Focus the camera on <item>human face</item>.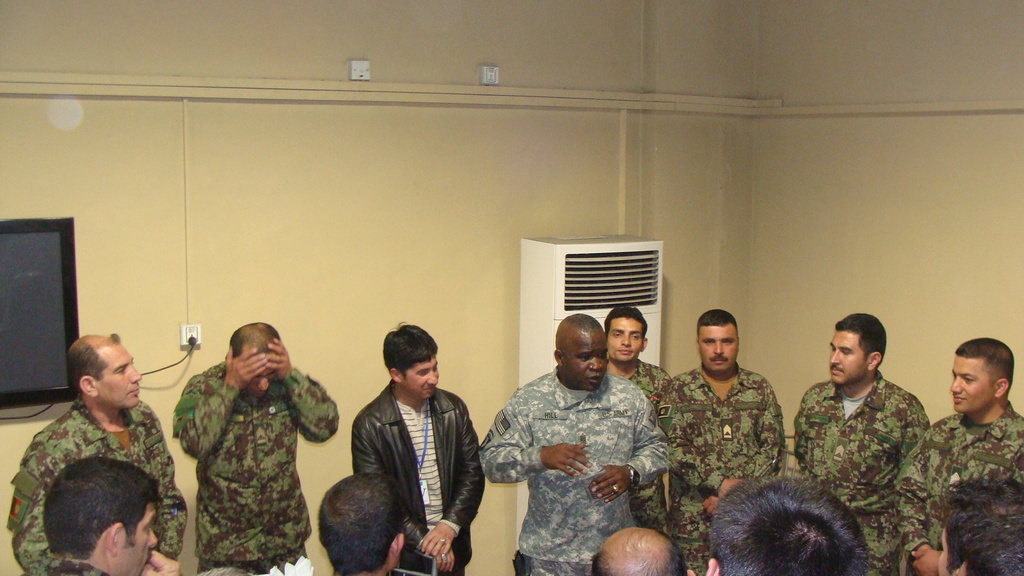
Focus region: bbox=(701, 322, 737, 368).
